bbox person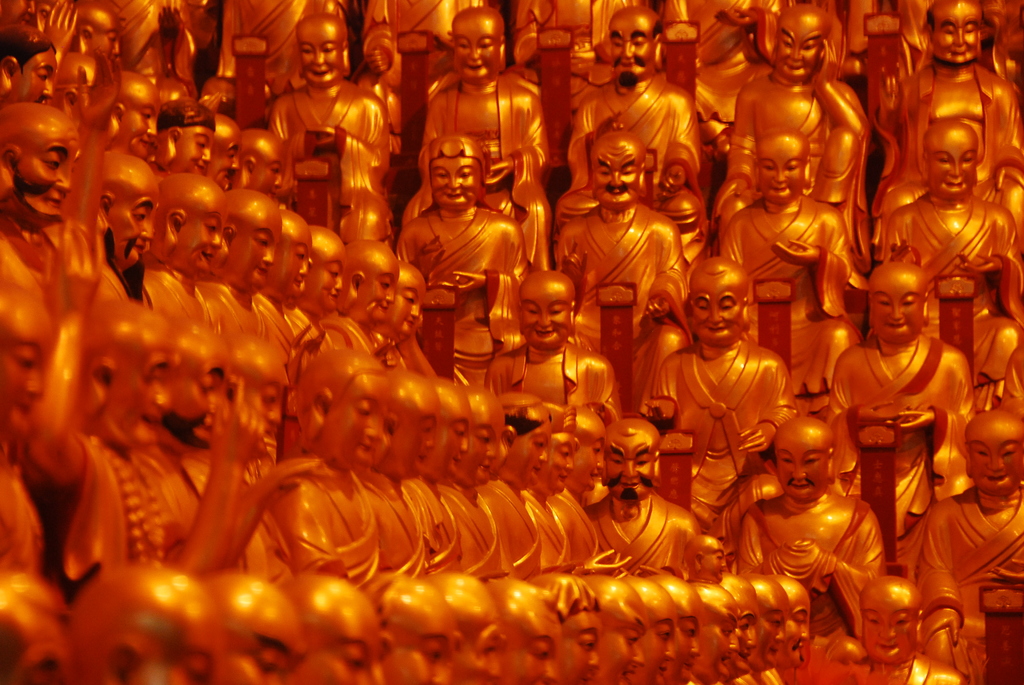
locate(0, 91, 80, 224)
